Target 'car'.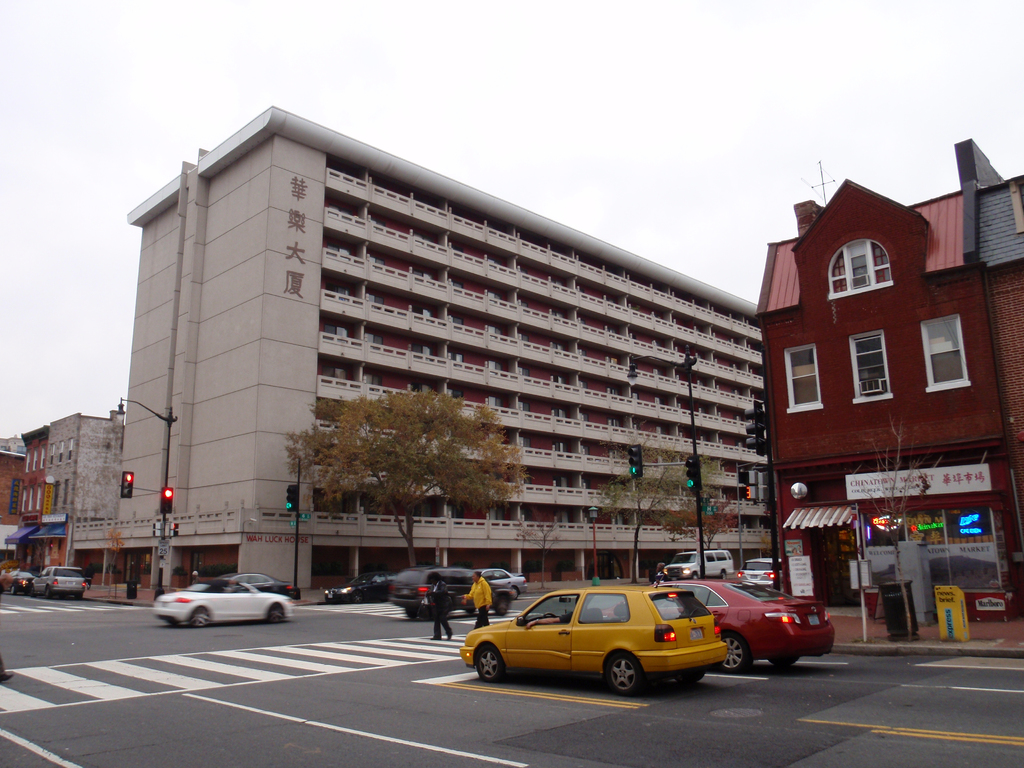
Target region: BBox(0, 564, 35, 590).
